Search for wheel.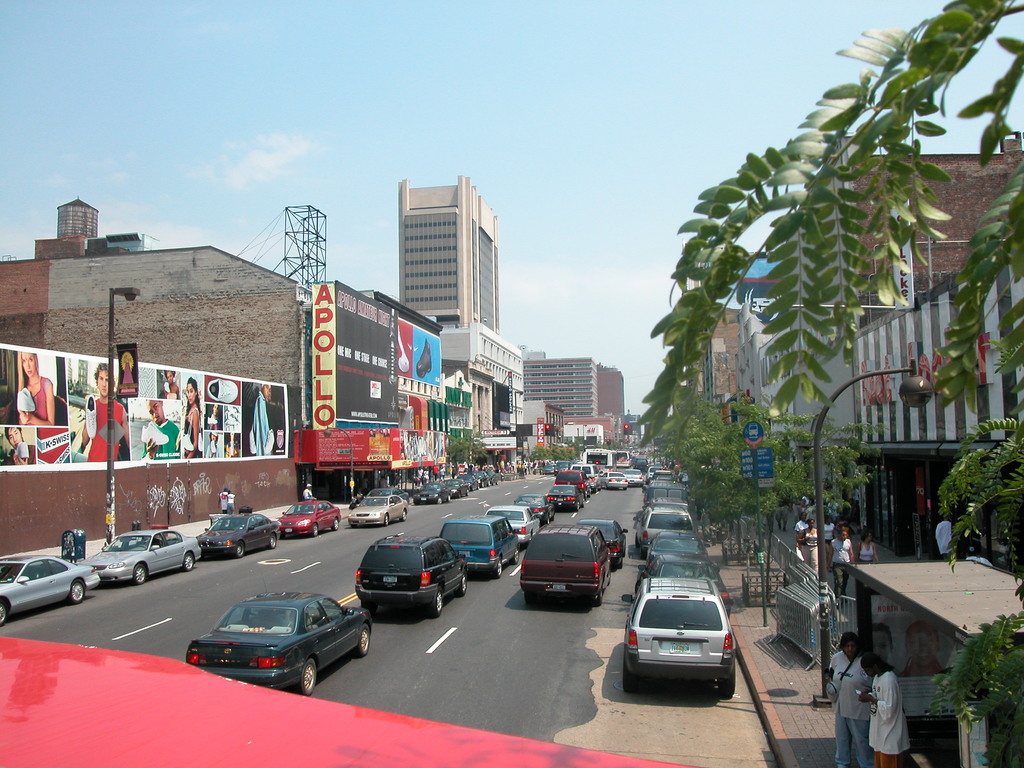
Found at <region>0, 601, 8, 627</region>.
